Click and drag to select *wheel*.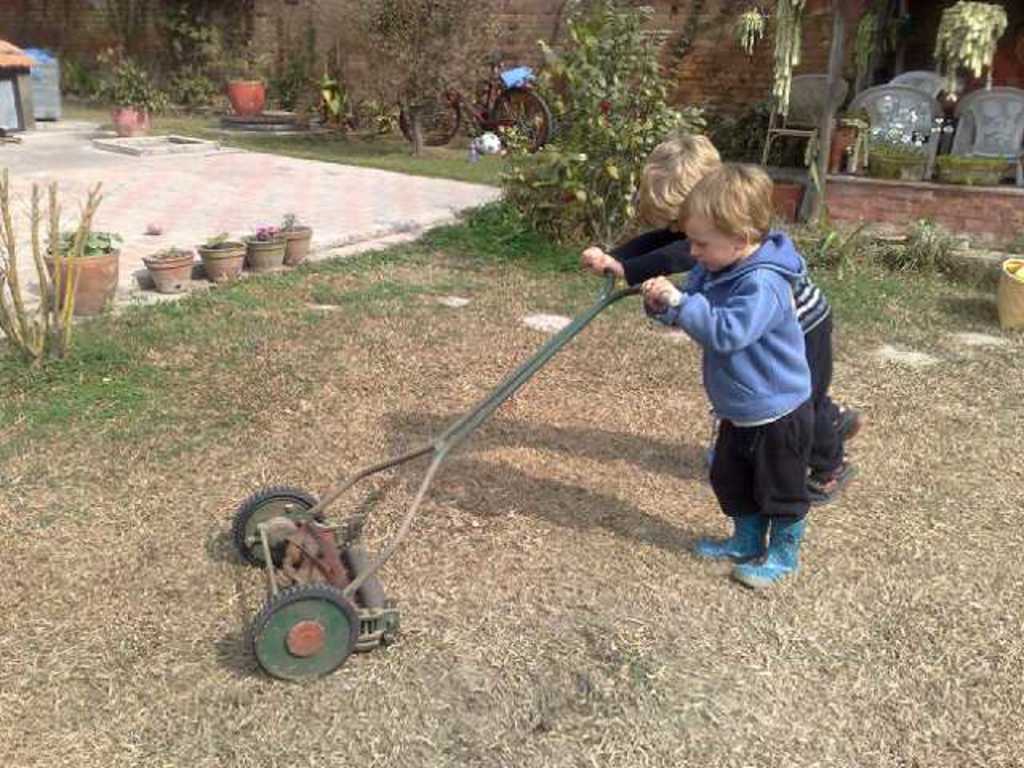
Selection: 493, 85, 552, 152.
